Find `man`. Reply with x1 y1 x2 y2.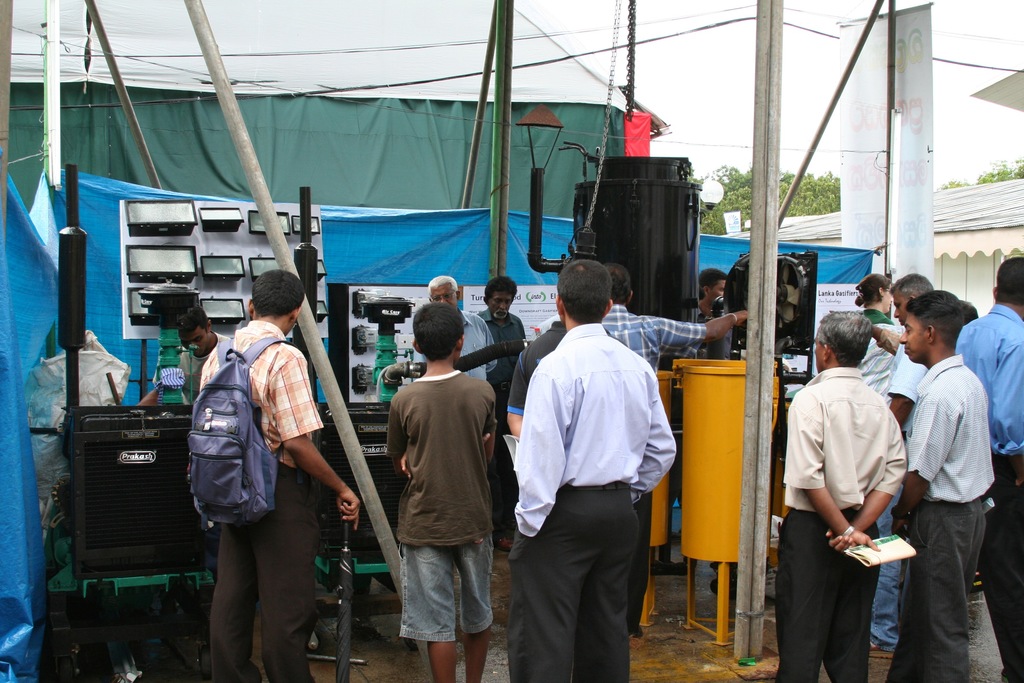
602 266 753 636.
